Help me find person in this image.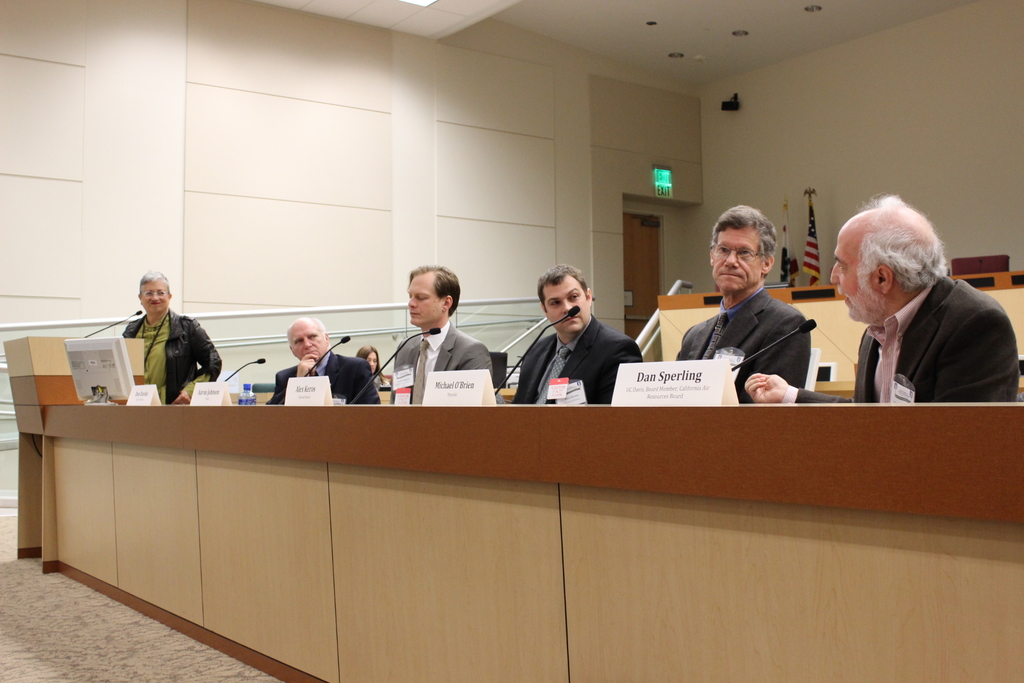
Found it: 262/312/383/404.
